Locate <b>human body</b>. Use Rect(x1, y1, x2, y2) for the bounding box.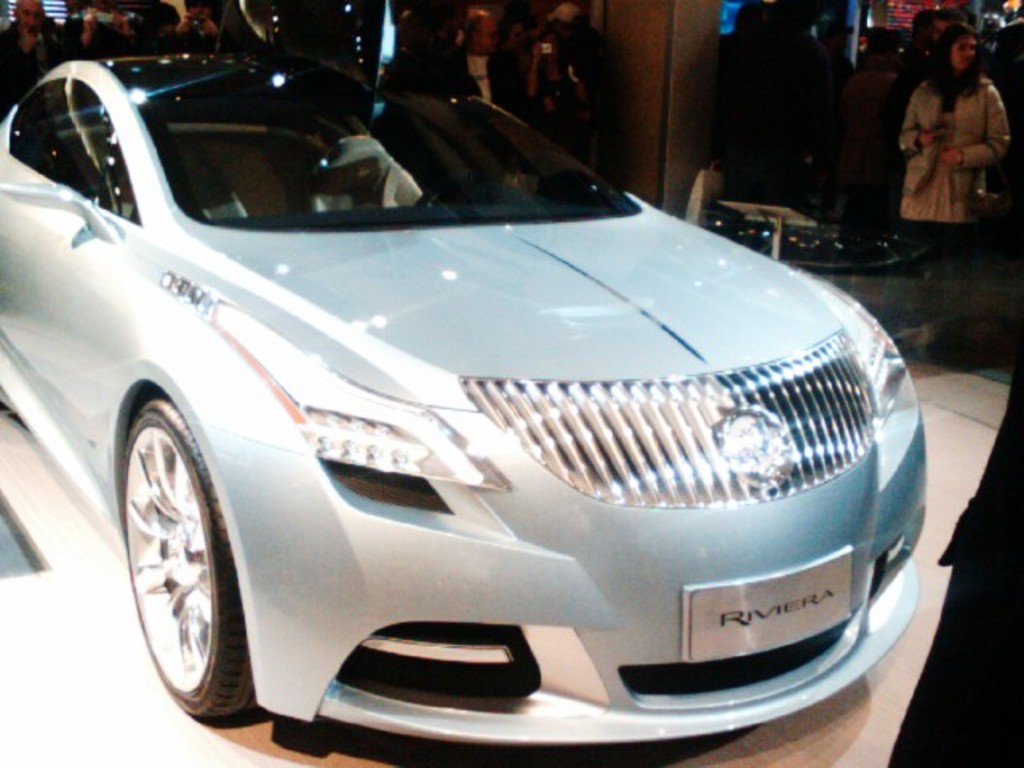
Rect(866, 26, 1003, 242).
